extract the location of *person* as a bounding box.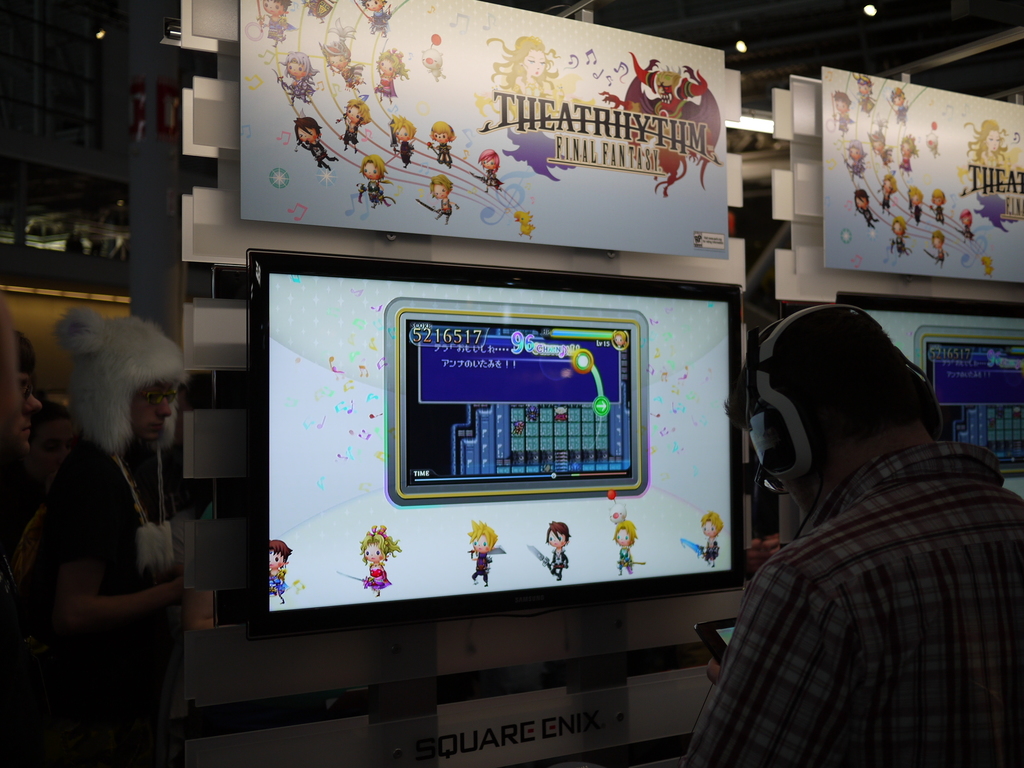
l=698, t=506, r=723, b=564.
